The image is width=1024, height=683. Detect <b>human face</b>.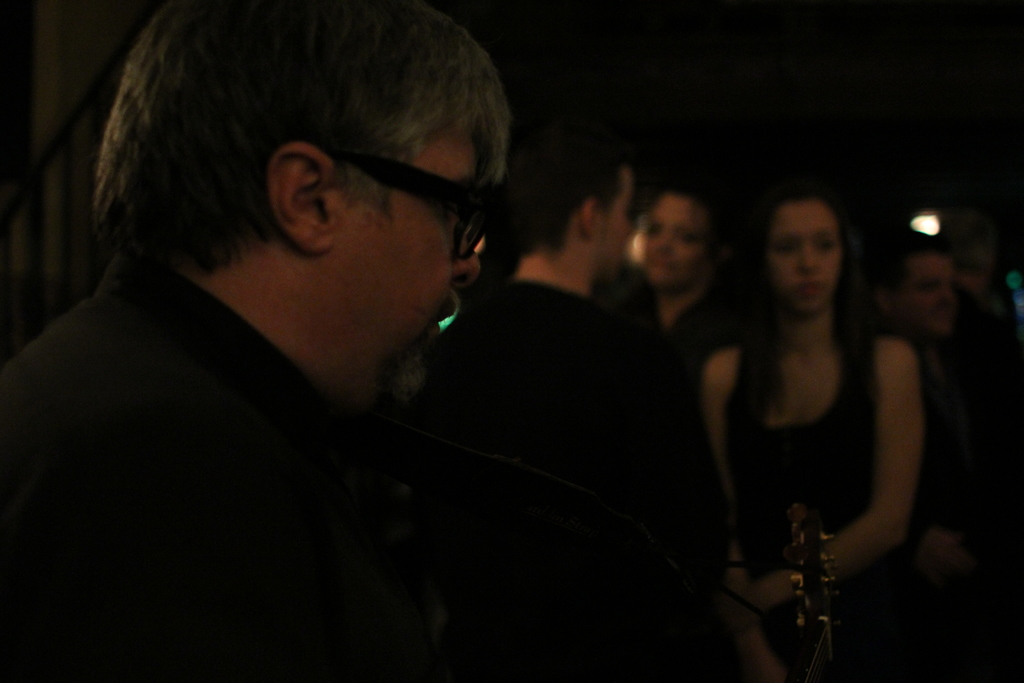
Detection: box(908, 259, 956, 336).
